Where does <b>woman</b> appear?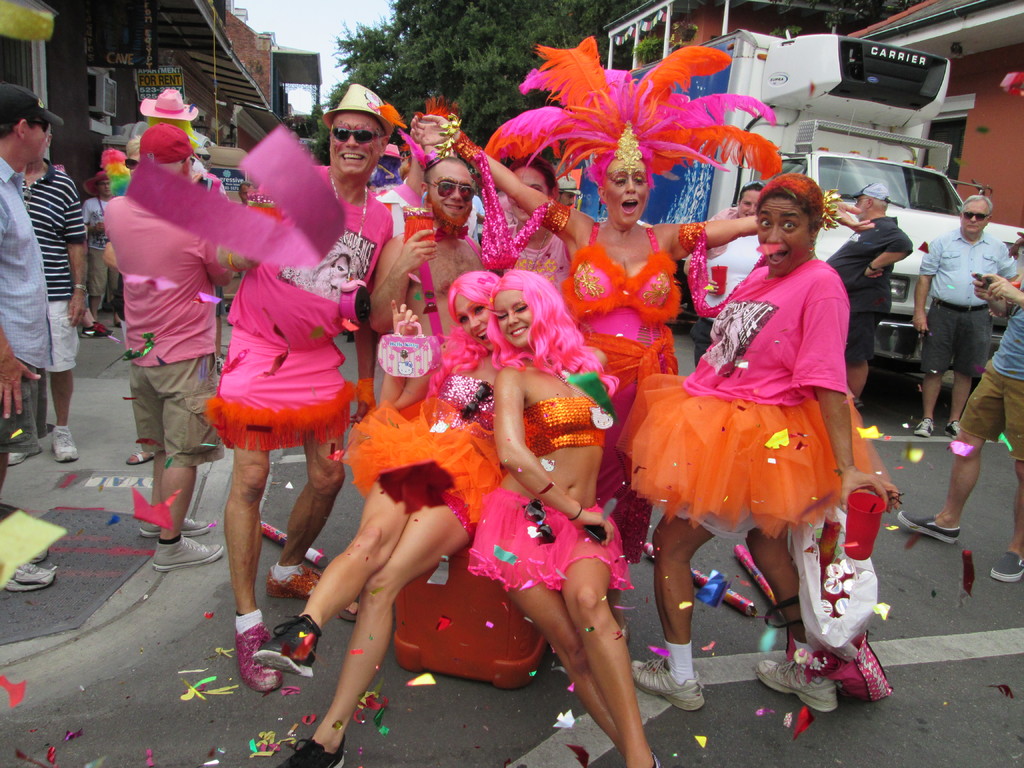
Appears at left=694, top=179, right=773, bottom=364.
